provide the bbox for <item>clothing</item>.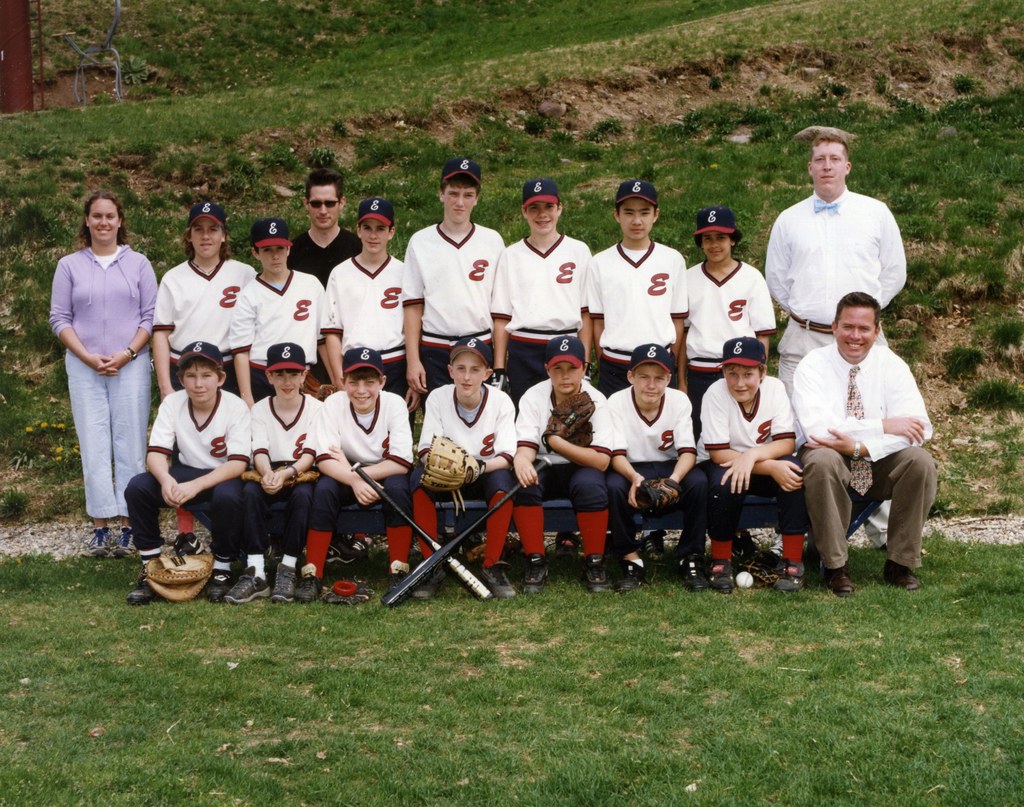
488, 239, 591, 403.
